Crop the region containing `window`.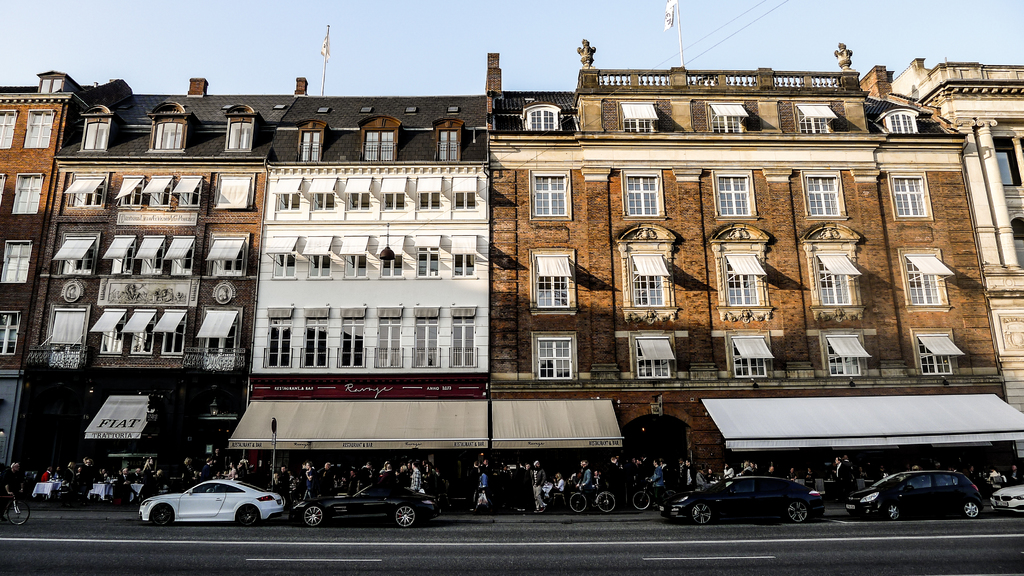
Crop region: 0:314:20:351.
